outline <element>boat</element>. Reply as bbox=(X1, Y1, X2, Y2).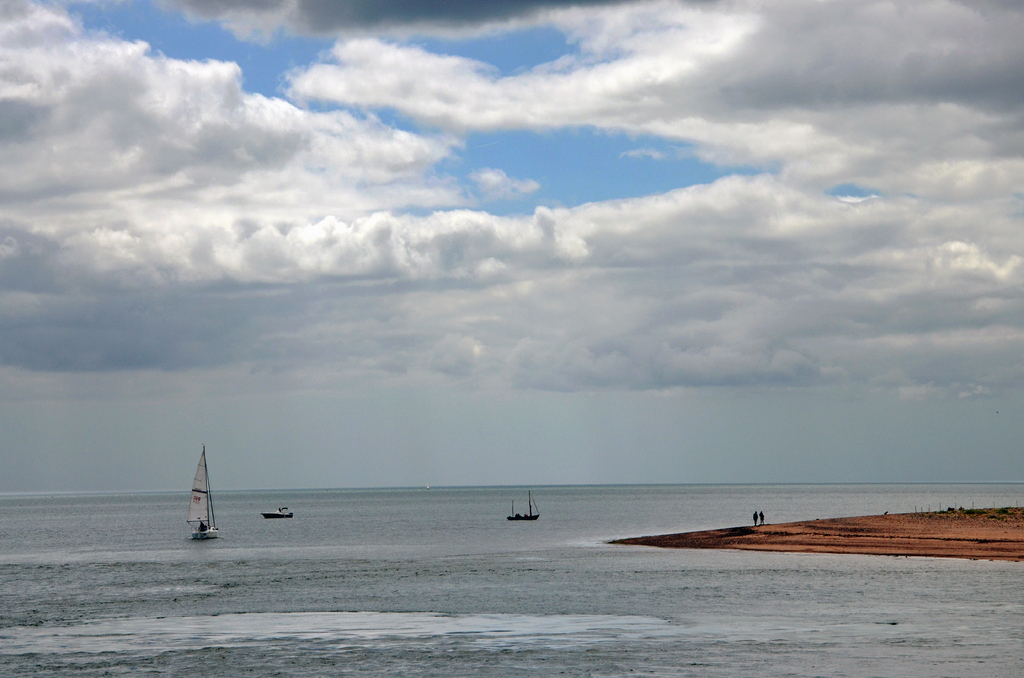
bbox=(262, 507, 294, 517).
